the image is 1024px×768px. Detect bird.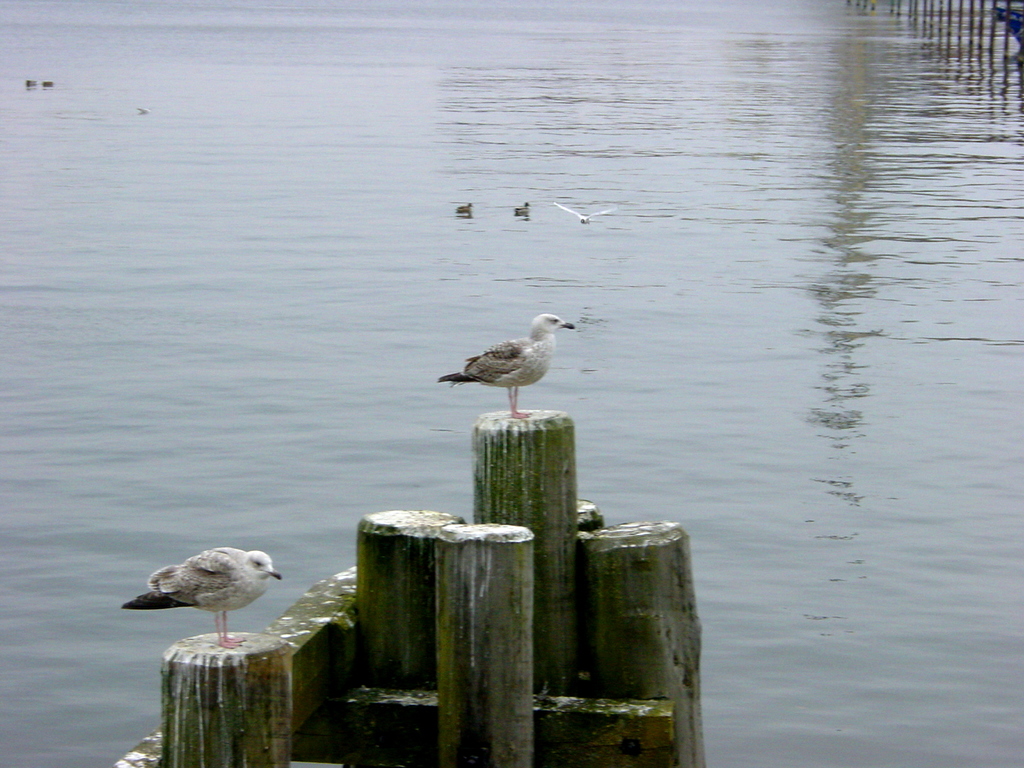
Detection: x1=119, y1=541, x2=289, y2=650.
